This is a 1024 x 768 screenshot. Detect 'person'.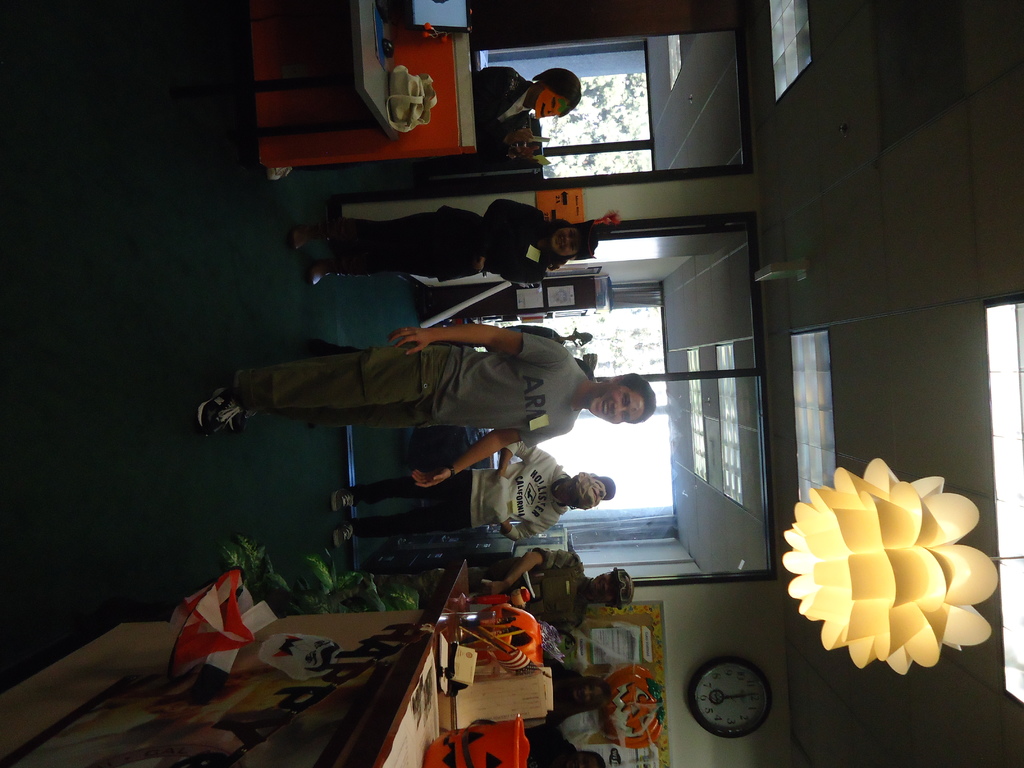
rect(541, 646, 611, 729).
